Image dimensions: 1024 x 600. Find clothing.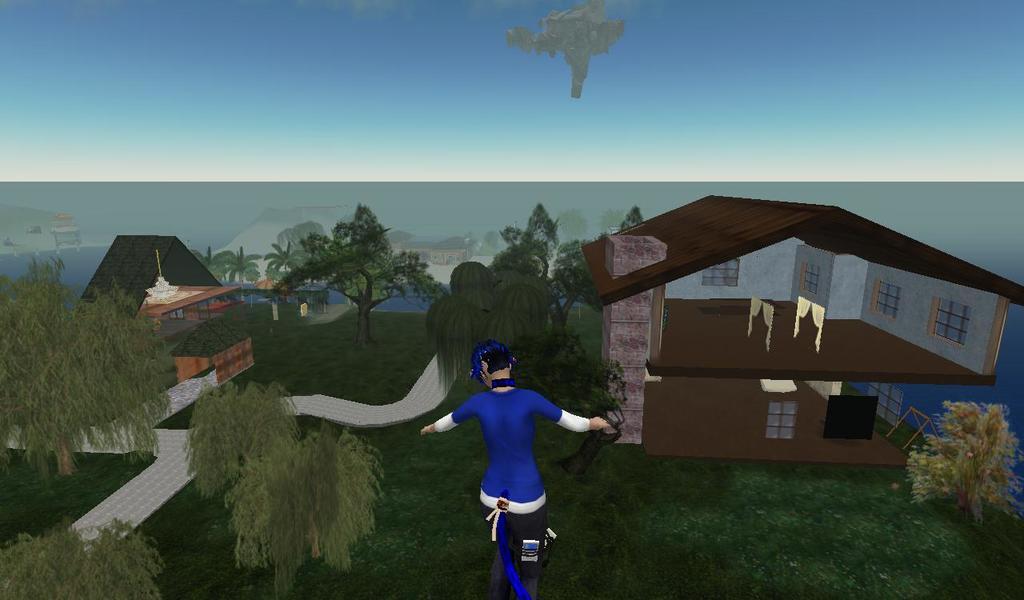
bbox=(440, 394, 585, 515).
